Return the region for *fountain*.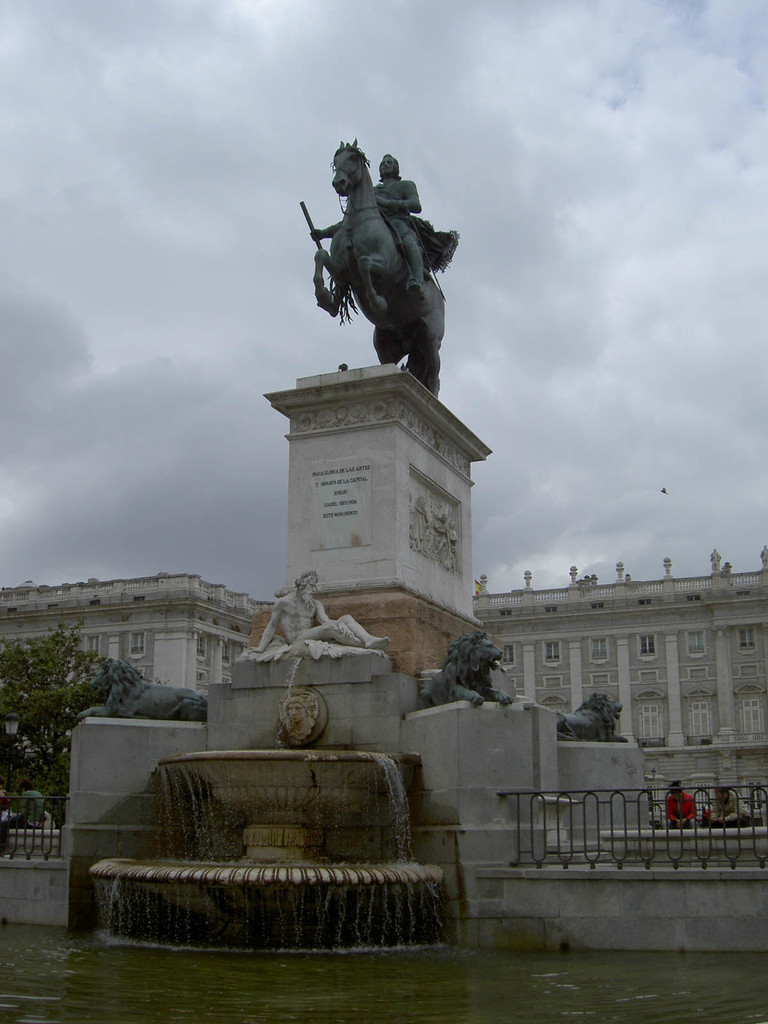
bbox(92, 723, 461, 957).
